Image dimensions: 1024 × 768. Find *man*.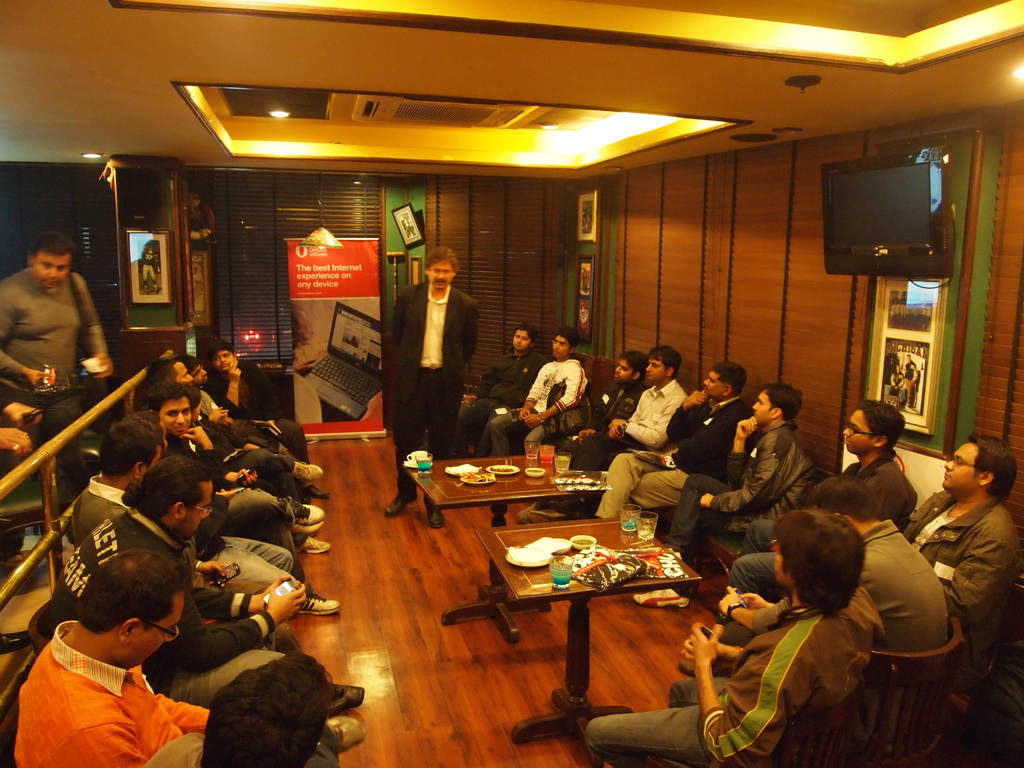
[147, 355, 324, 531].
